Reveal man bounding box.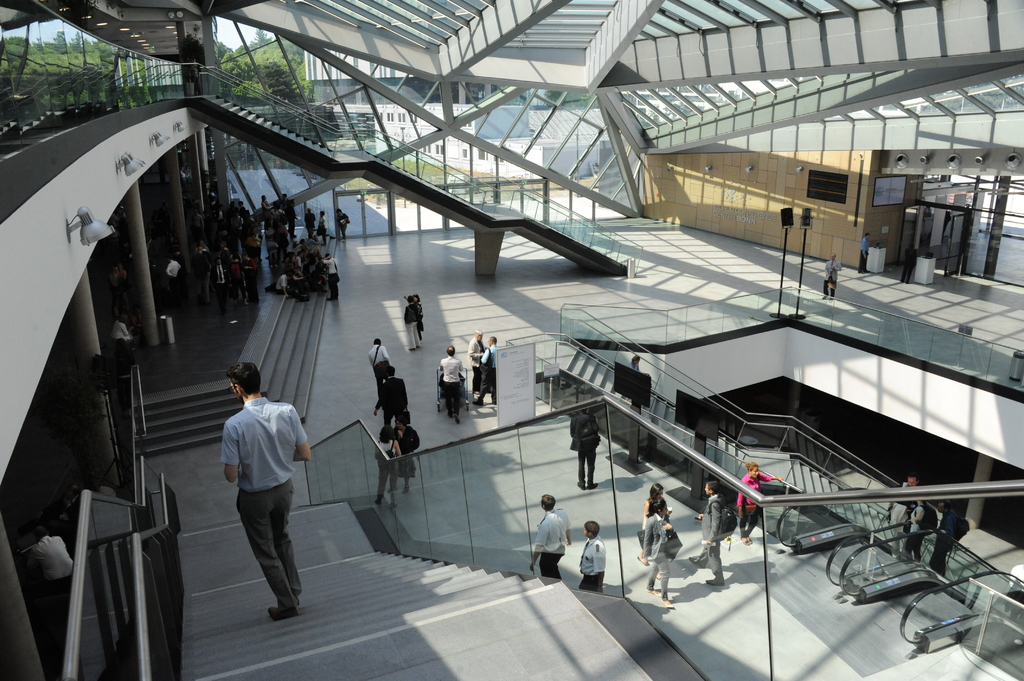
Revealed: [left=824, top=253, right=842, bottom=301].
